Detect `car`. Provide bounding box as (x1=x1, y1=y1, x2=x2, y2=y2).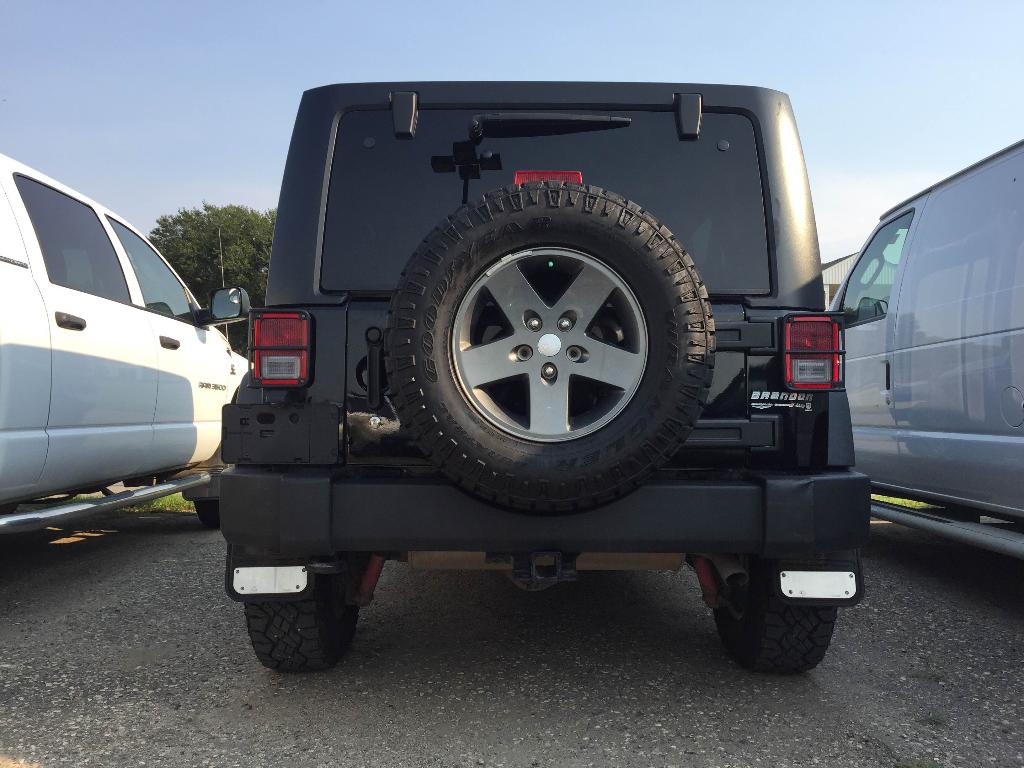
(x1=0, y1=151, x2=258, y2=560).
